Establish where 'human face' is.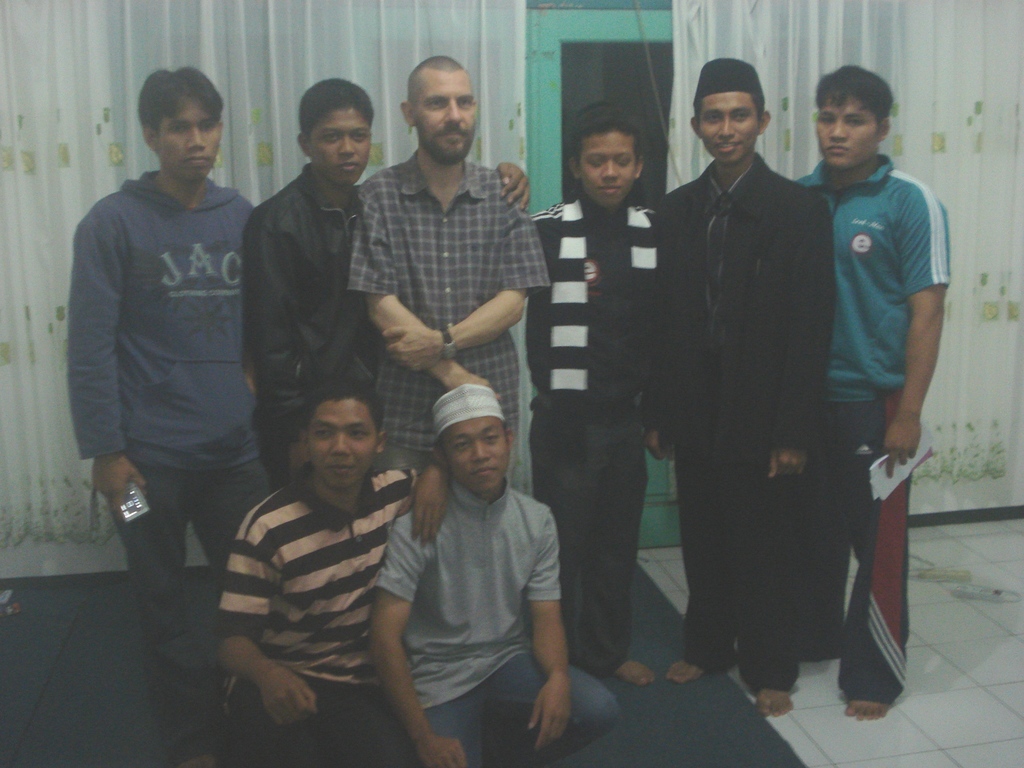
Established at region(442, 414, 504, 488).
